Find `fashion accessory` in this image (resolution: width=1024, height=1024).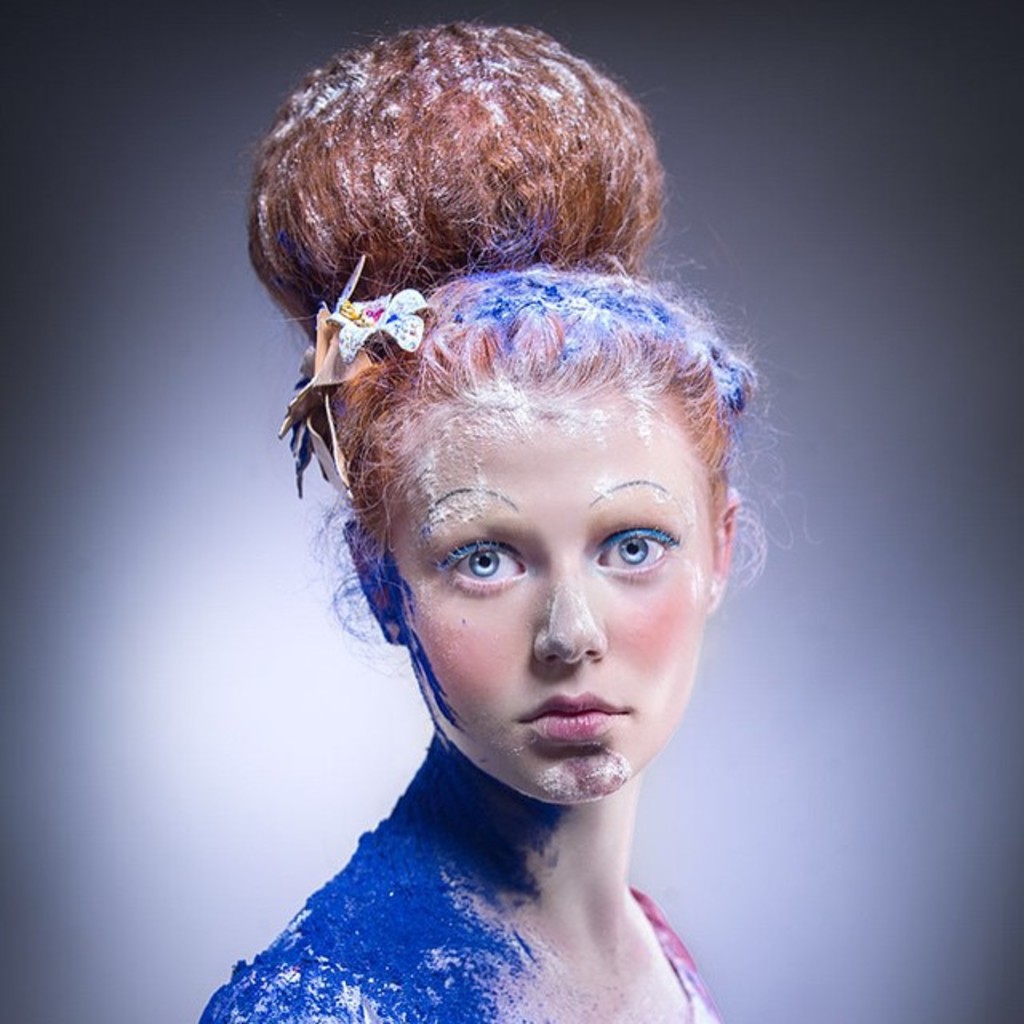
select_region(278, 254, 426, 494).
